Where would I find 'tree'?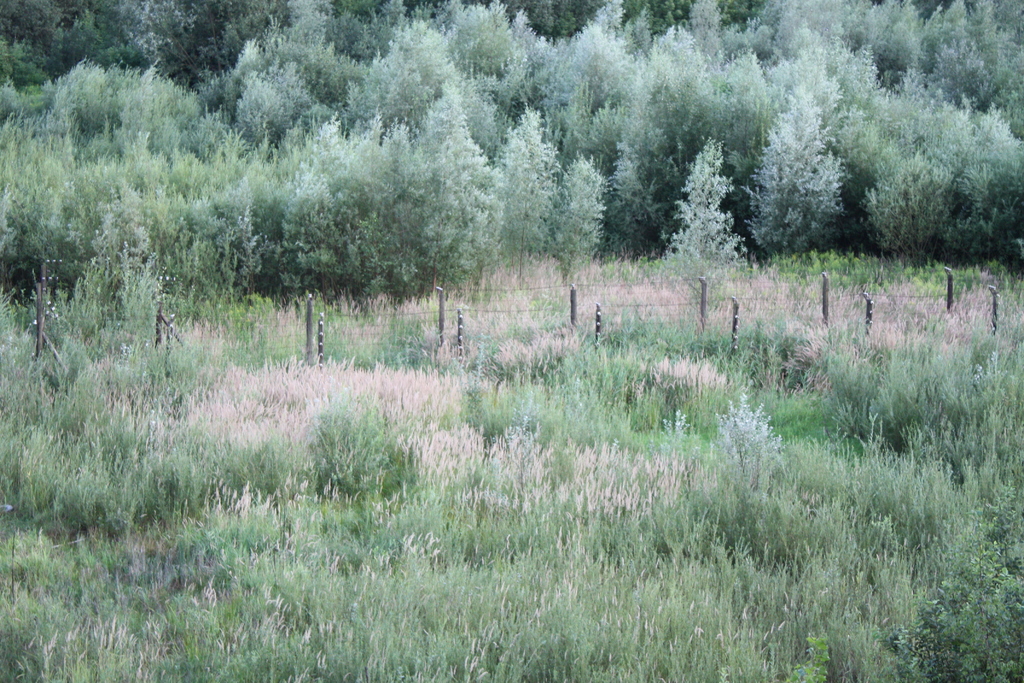
At 573 0 727 134.
